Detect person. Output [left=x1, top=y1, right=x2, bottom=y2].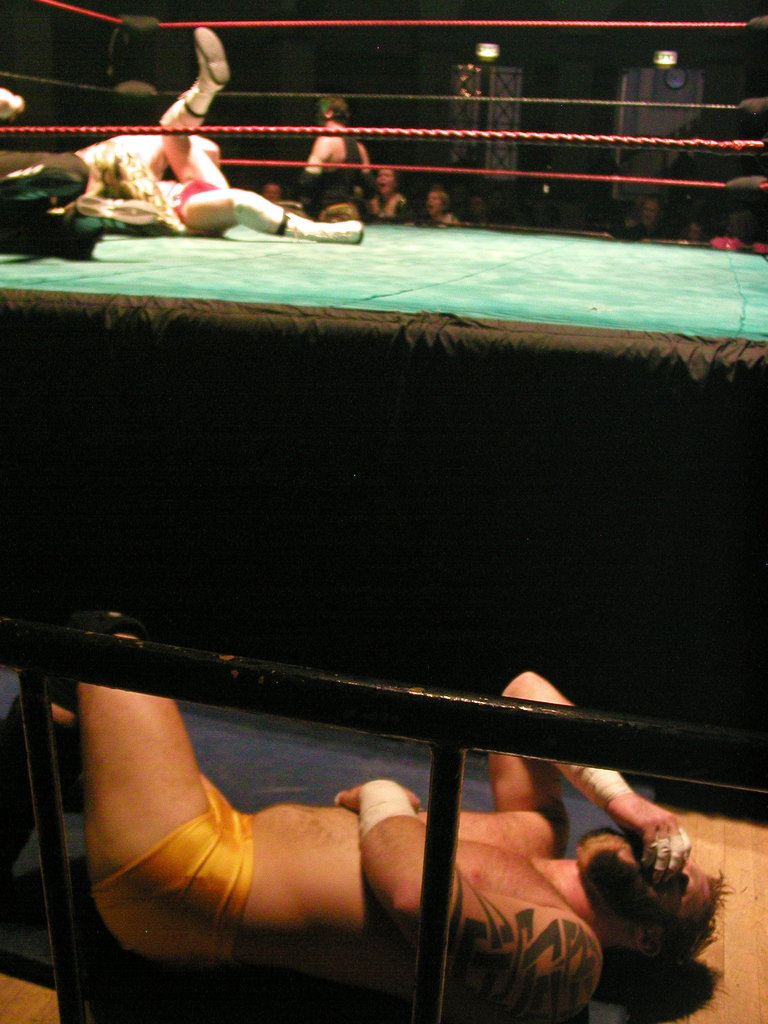
[left=163, top=20, right=367, bottom=246].
